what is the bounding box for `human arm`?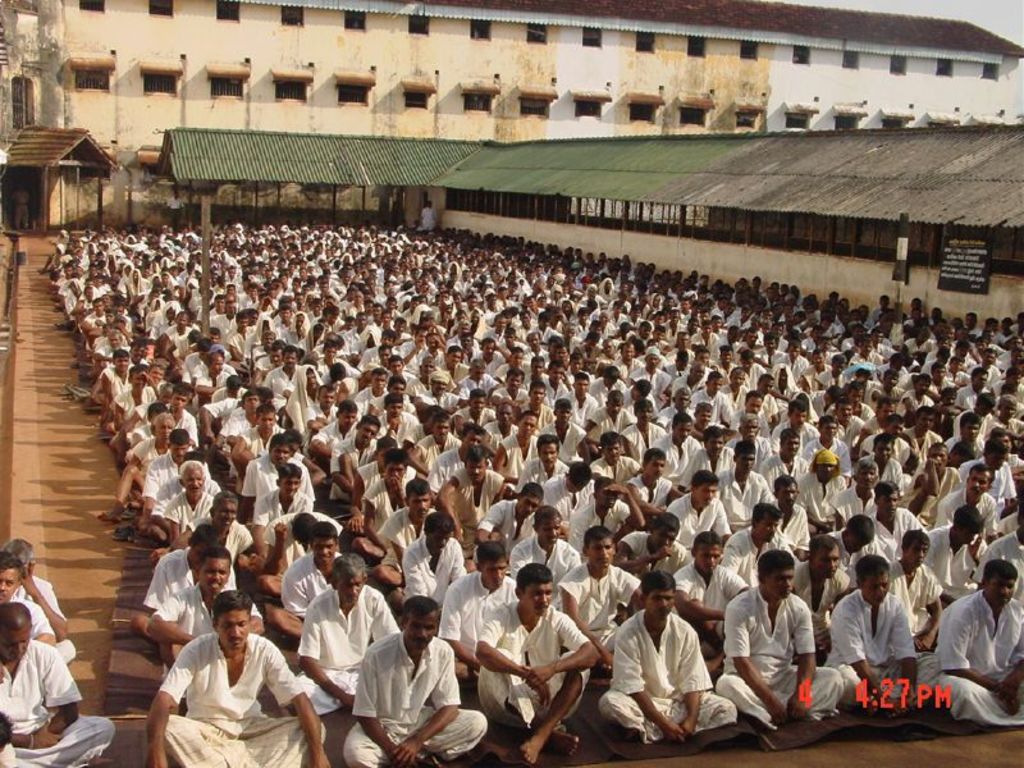
[left=253, top=637, right=335, bottom=767].
